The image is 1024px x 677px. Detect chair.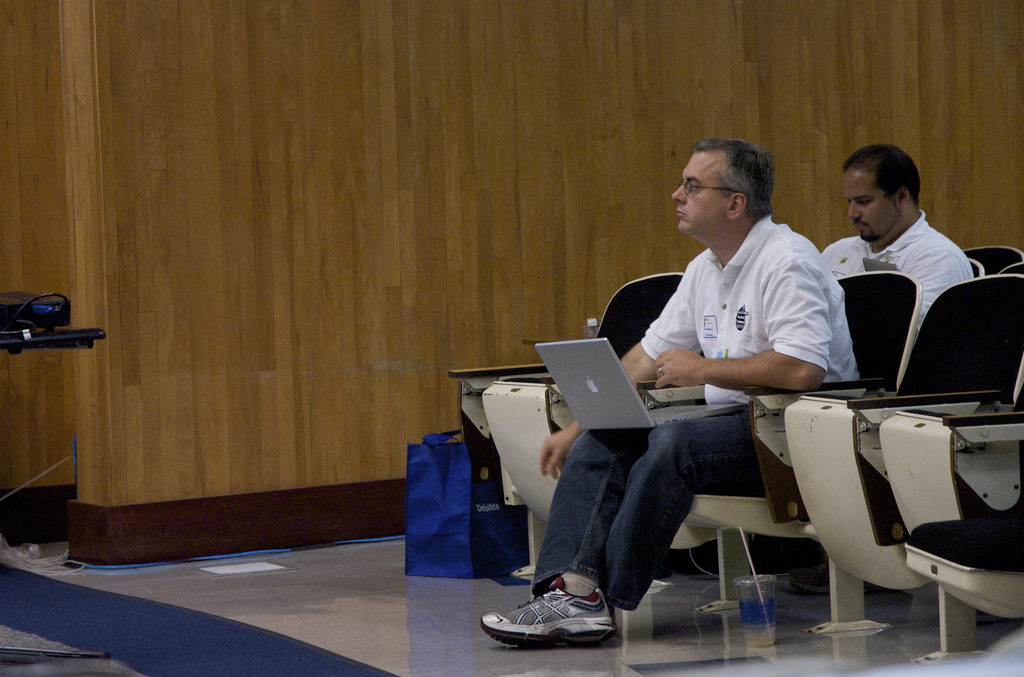
Detection: detection(788, 275, 1023, 669).
